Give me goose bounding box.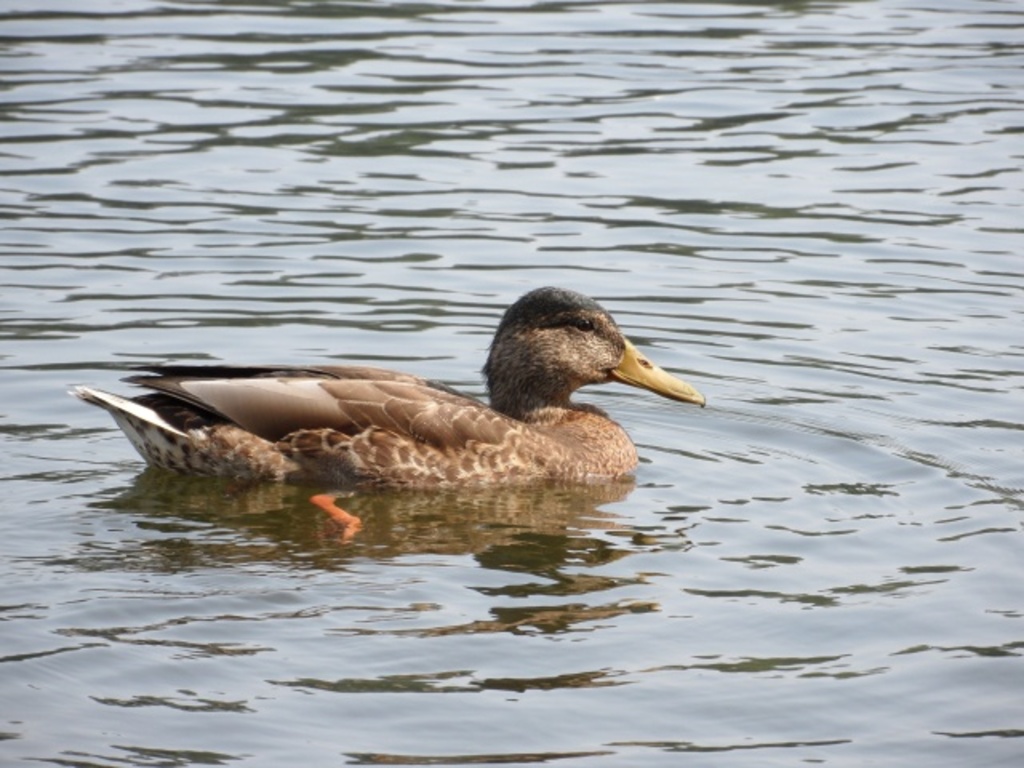
region(64, 282, 709, 536).
